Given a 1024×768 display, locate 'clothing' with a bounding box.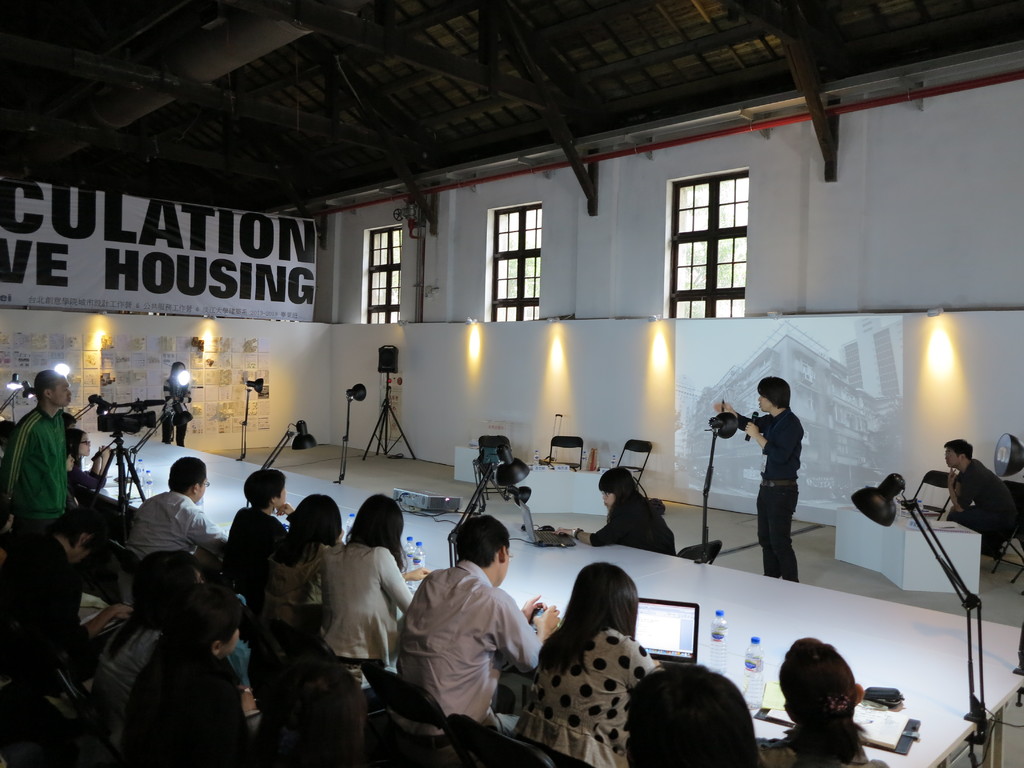
Located: <bbox>589, 491, 680, 557</bbox>.
